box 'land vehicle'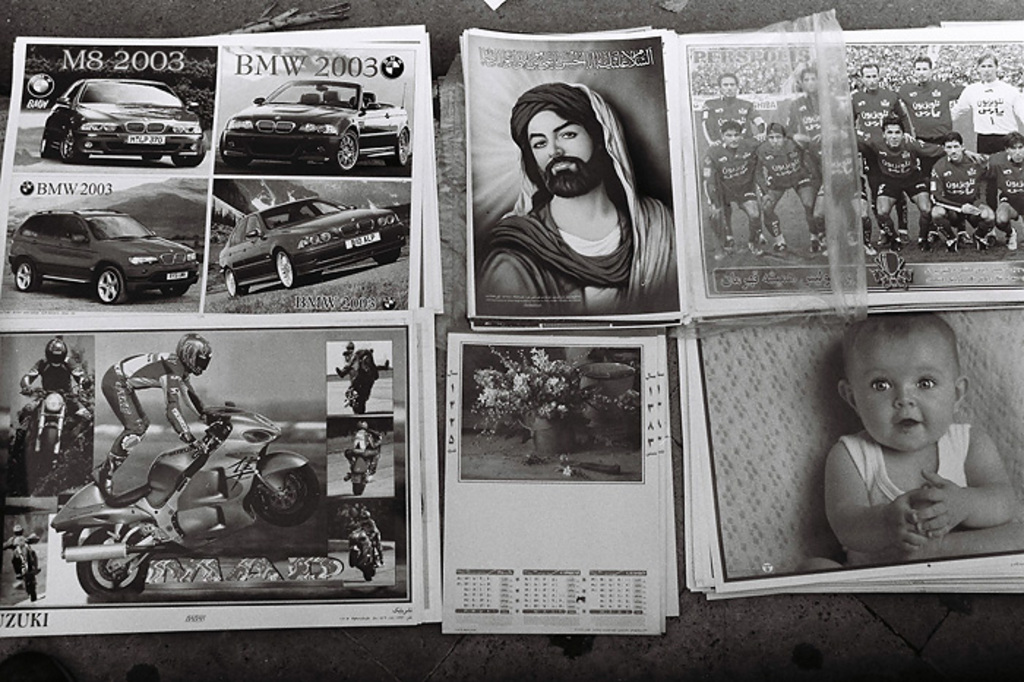
select_region(348, 530, 372, 574)
